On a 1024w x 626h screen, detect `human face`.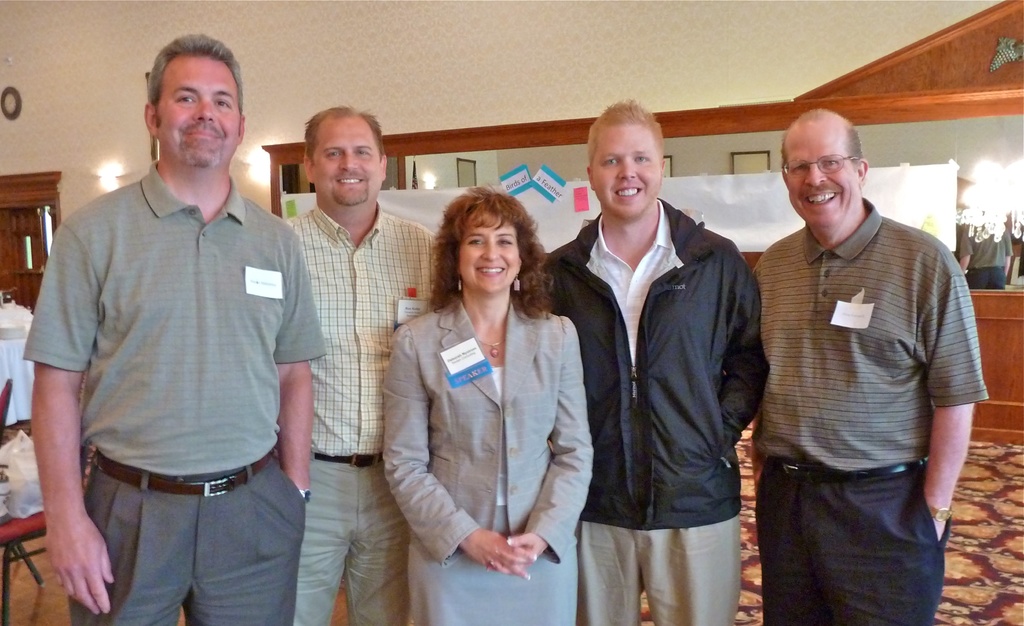
box=[310, 124, 381, 207].
